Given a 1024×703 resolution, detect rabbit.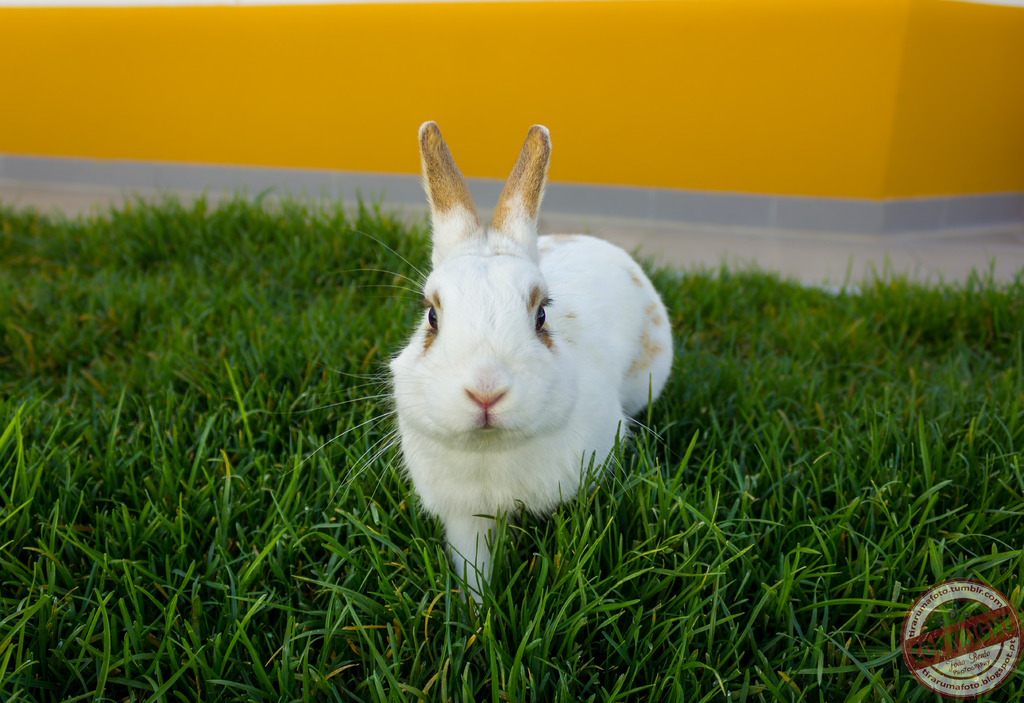
box=[296, 121, 678, 599].
